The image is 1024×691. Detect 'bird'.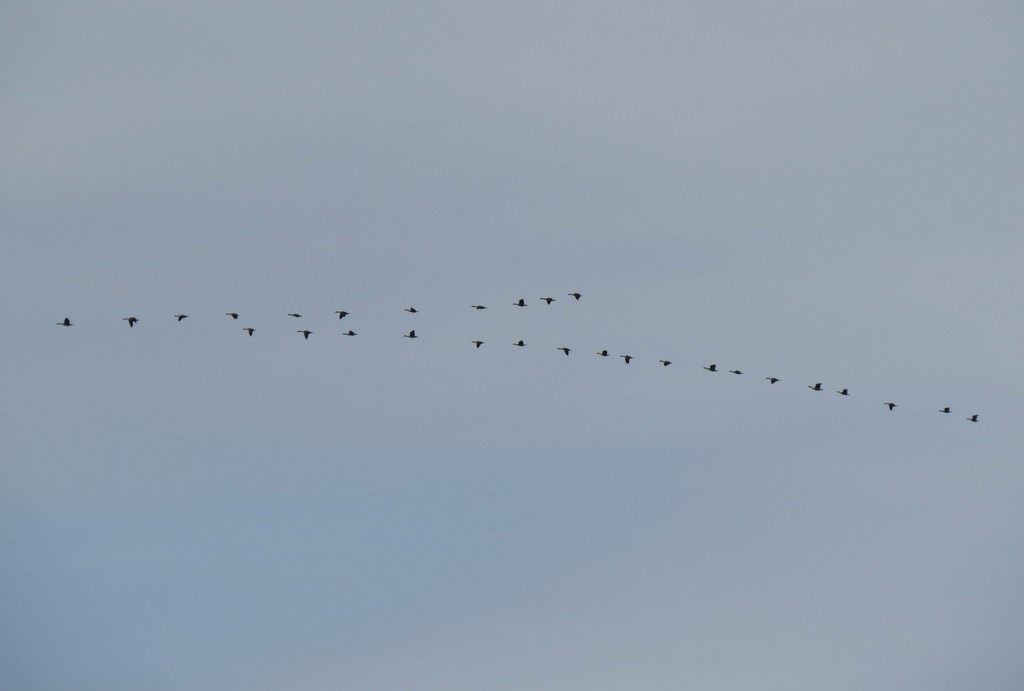
Detection: left=967, top=409, right=980, bottom=423.
